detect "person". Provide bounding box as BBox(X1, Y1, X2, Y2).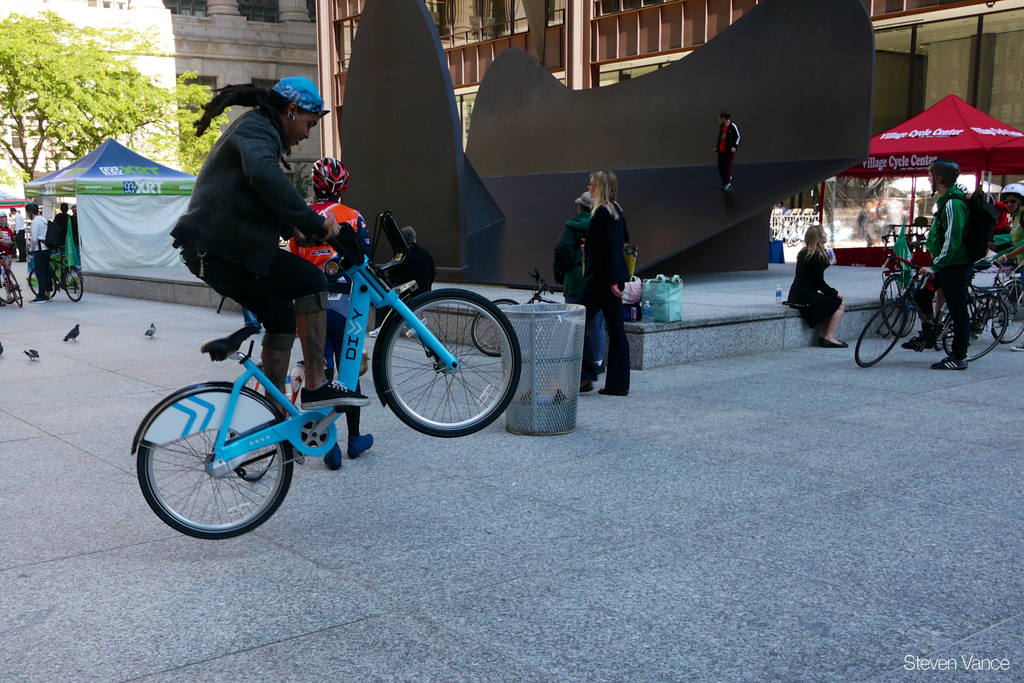
BBox(566, 149, 649, 402).
